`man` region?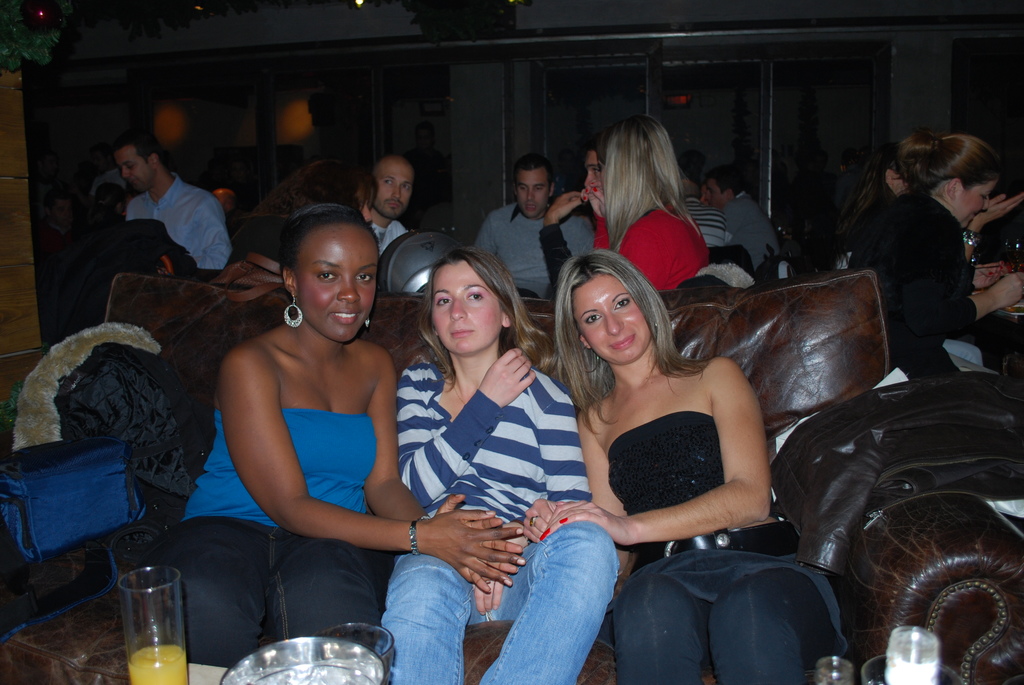
91,142,238,280
